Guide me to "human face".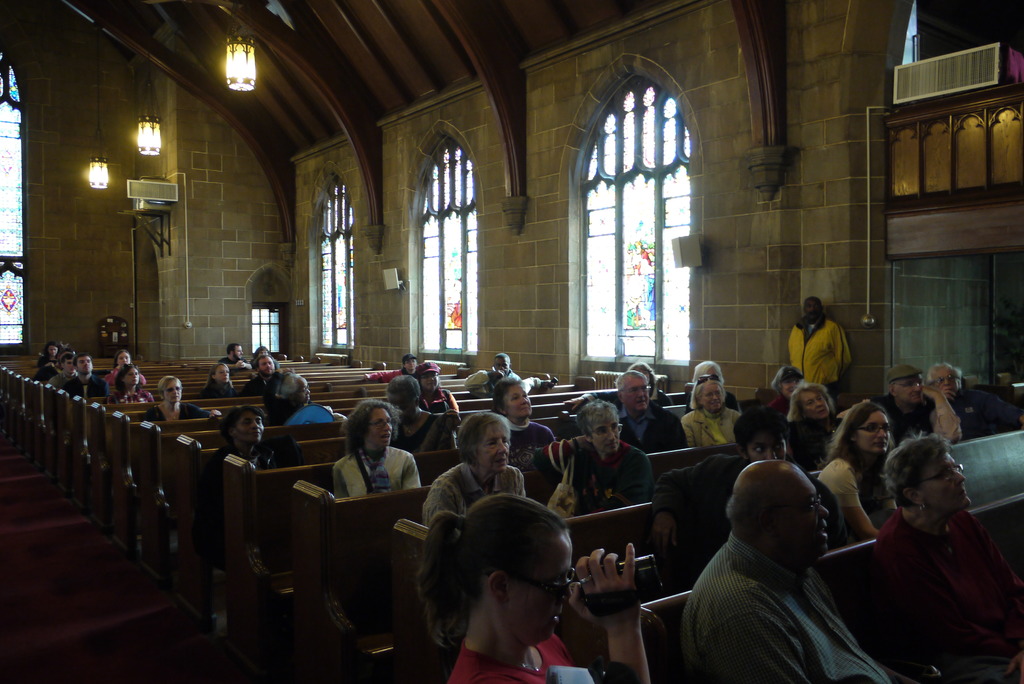
Guidance: region(710, 387, 723, 405).
